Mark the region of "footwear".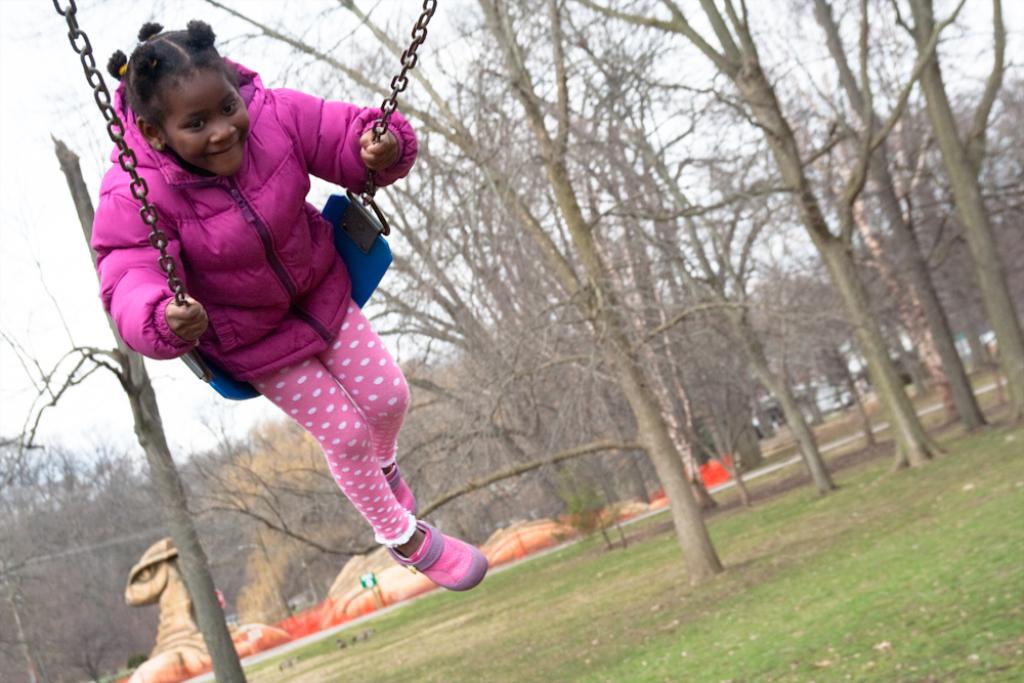
Region: (382, 461, 413, 511).
